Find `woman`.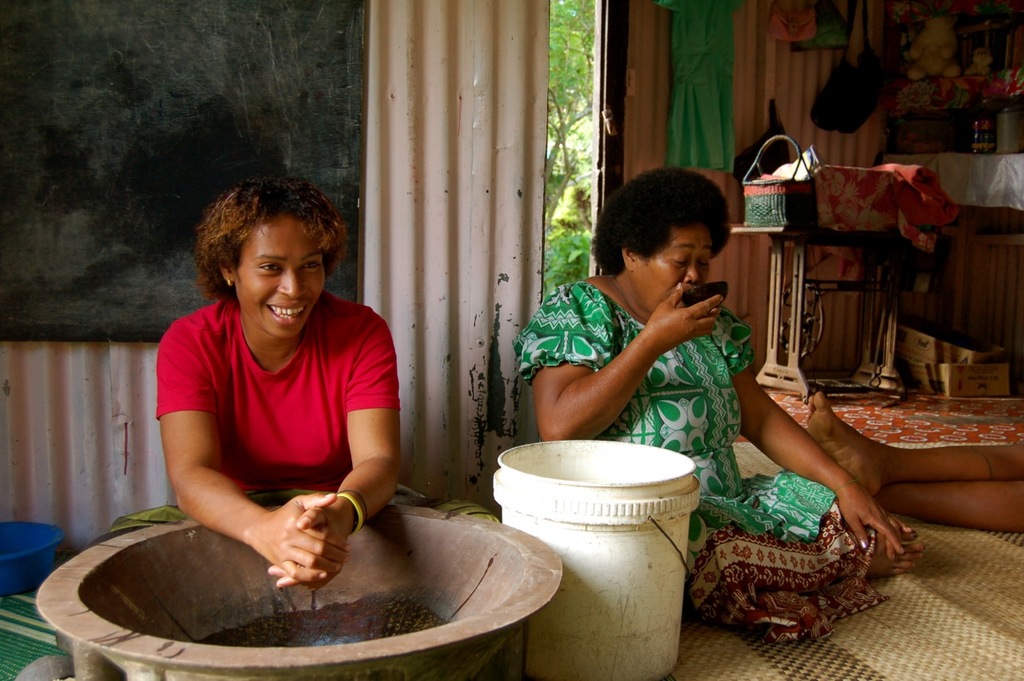
x1=130 y1=167 x2=423 y2=628.
